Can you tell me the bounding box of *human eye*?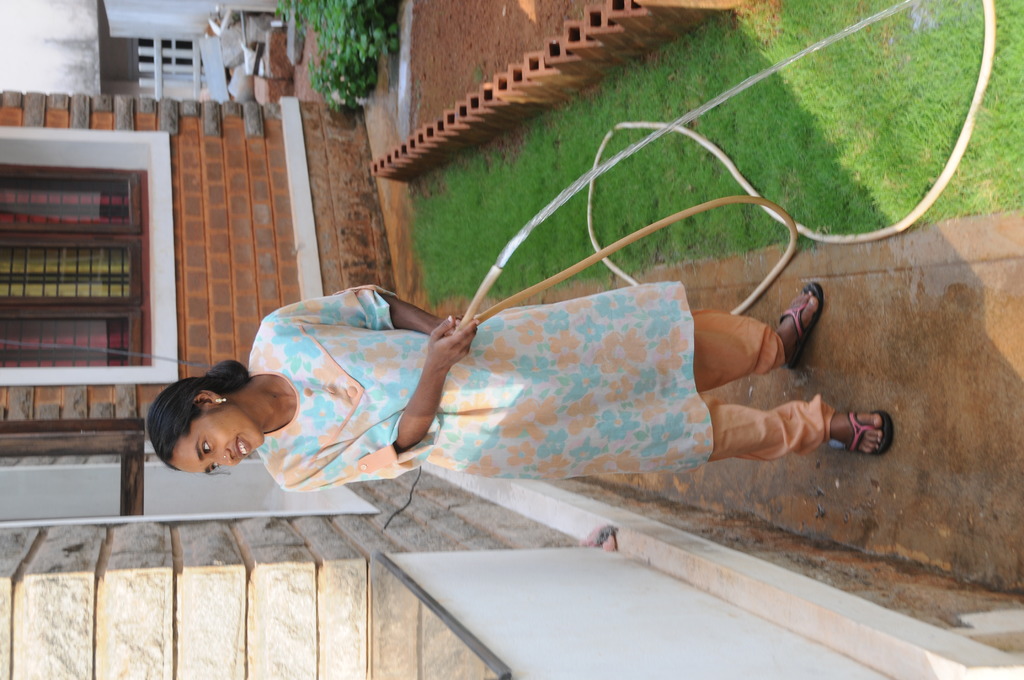
rect(198, 437, 216, 457).
